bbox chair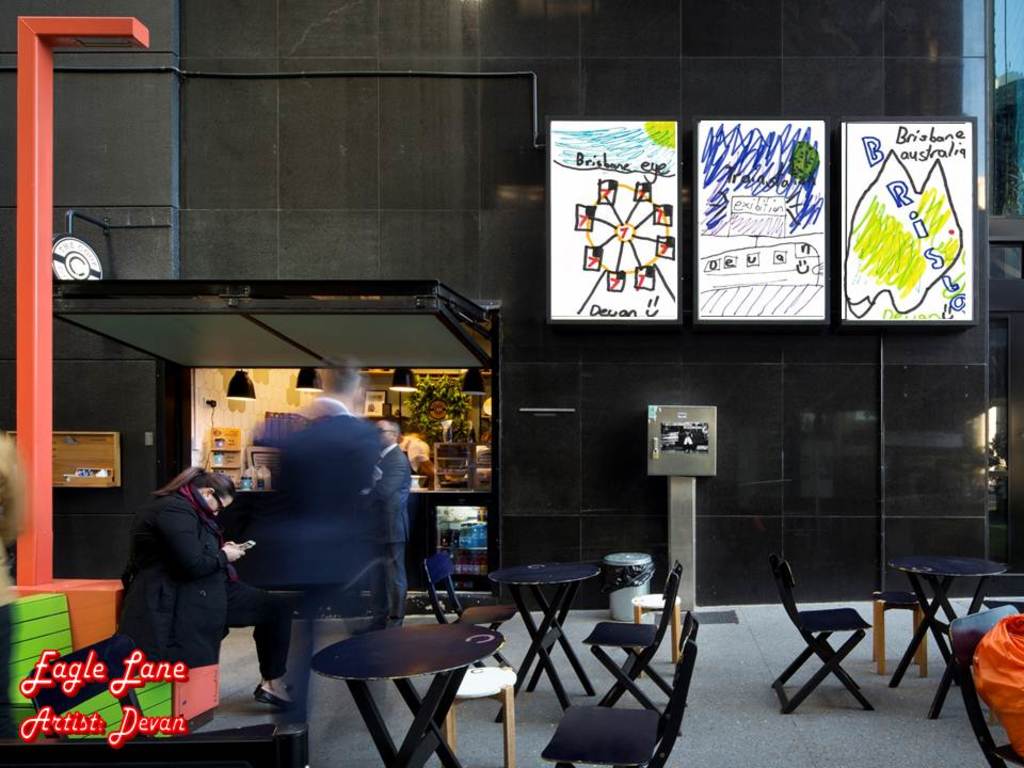
(421,554,519,669)
